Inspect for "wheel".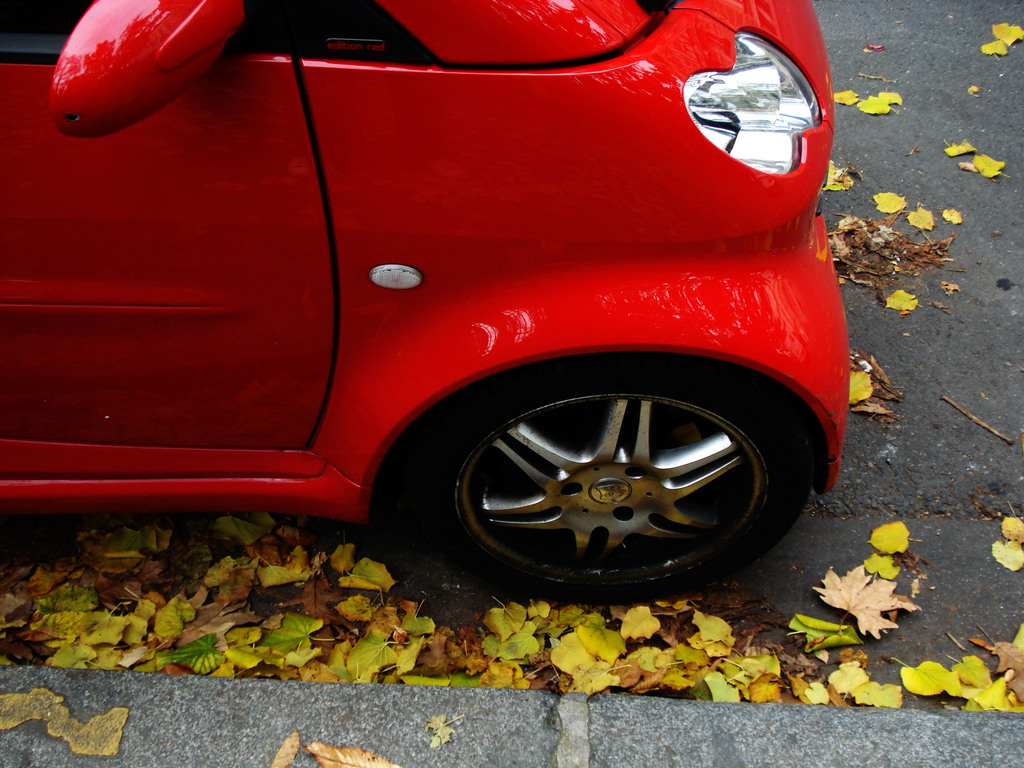
Inspection: BBox(421, 347, 796, 590).
